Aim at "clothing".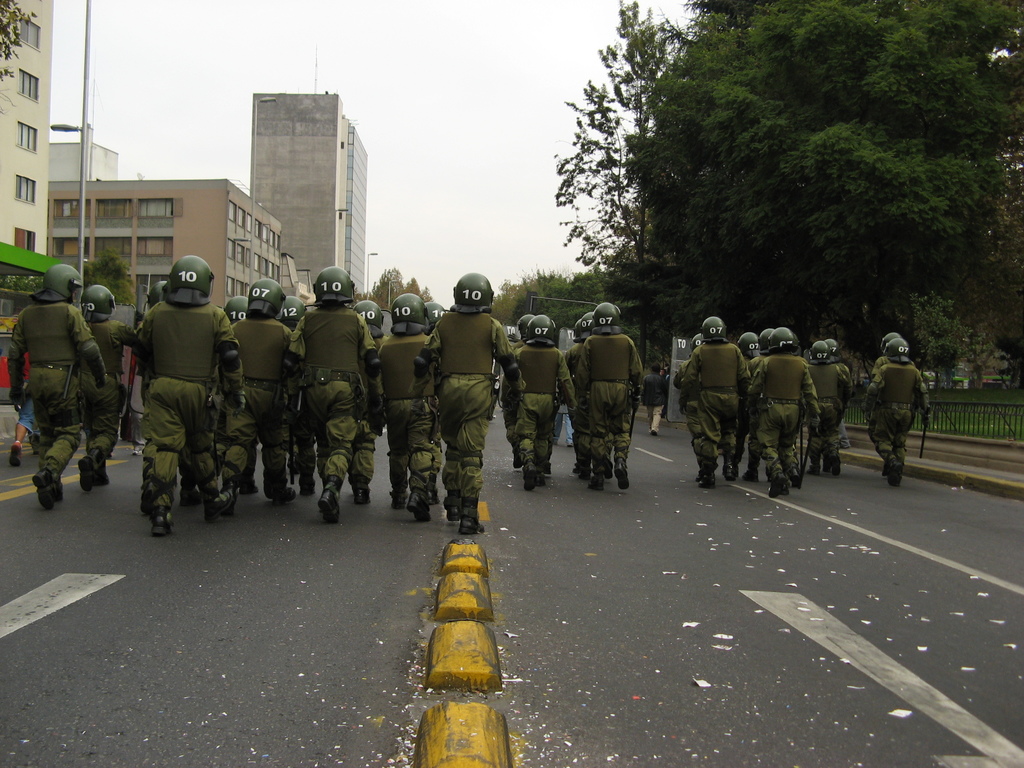
Aimed at box=[571, 332, 644, 476].
